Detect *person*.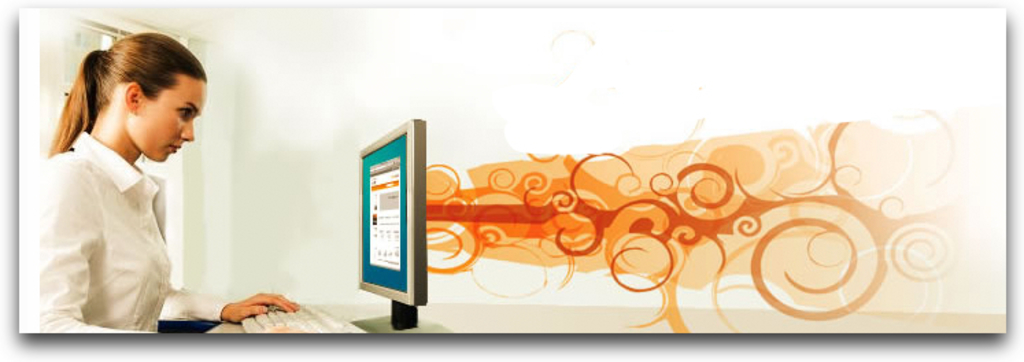
Detected at [left=36, top=30, right=300, bottom=335].
